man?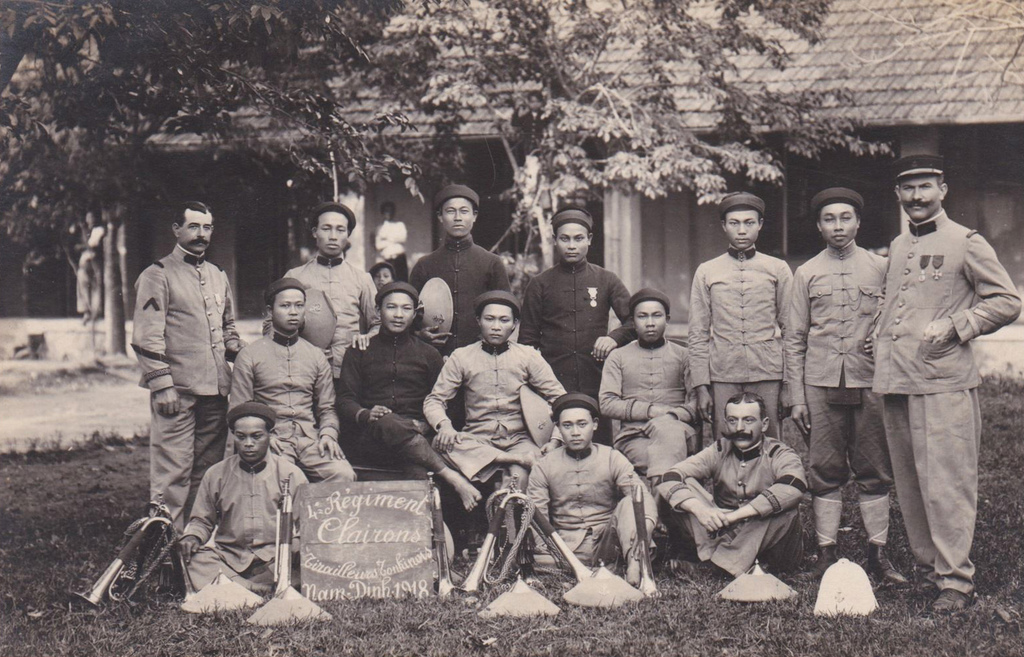
{"left": 403, "top": 184, "right": 513, "bottom": 423}
